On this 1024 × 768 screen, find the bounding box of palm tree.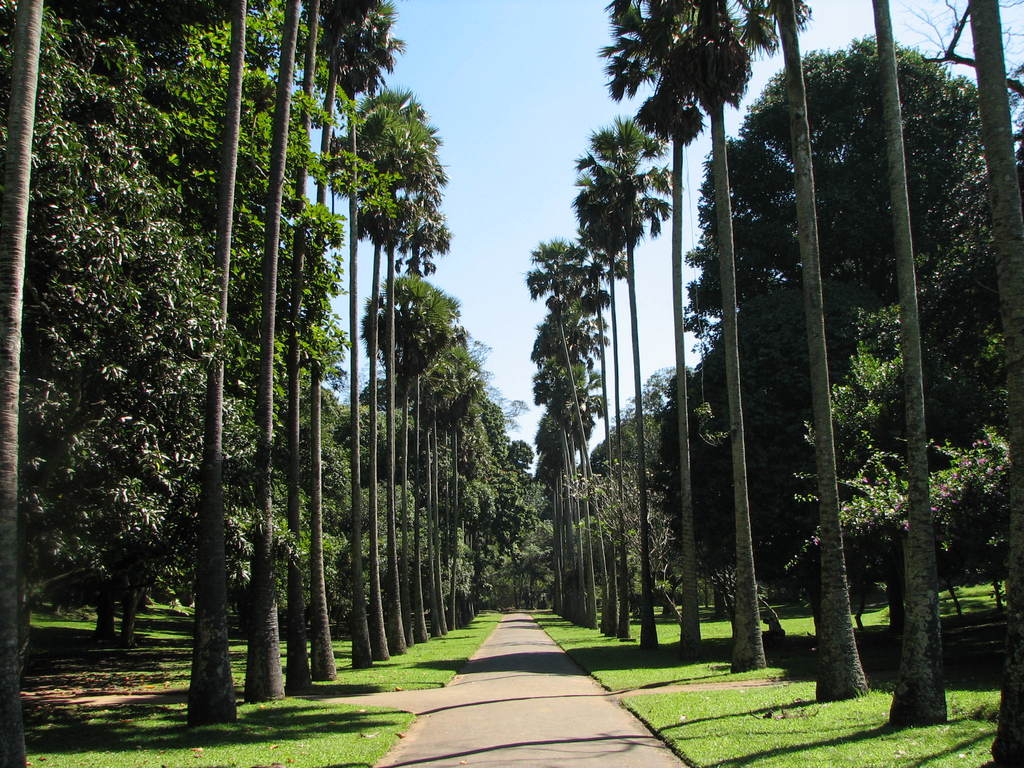
Bounding box: <region>282, 8, 392, 616</region>.
